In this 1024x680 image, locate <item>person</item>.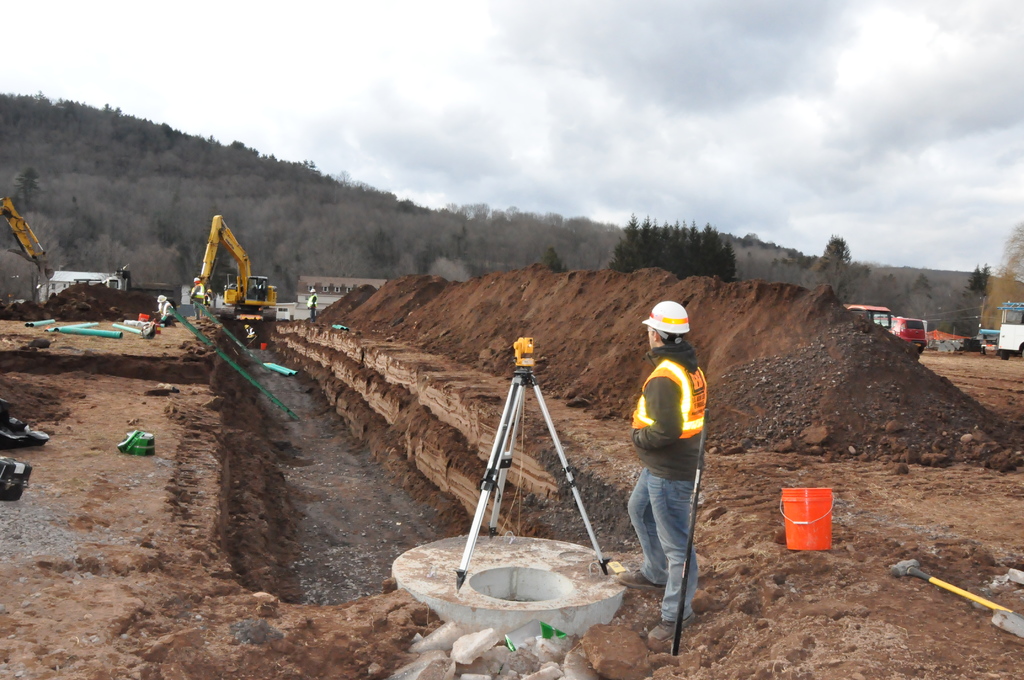
Bounding box: (187, 277, 203, 323).
